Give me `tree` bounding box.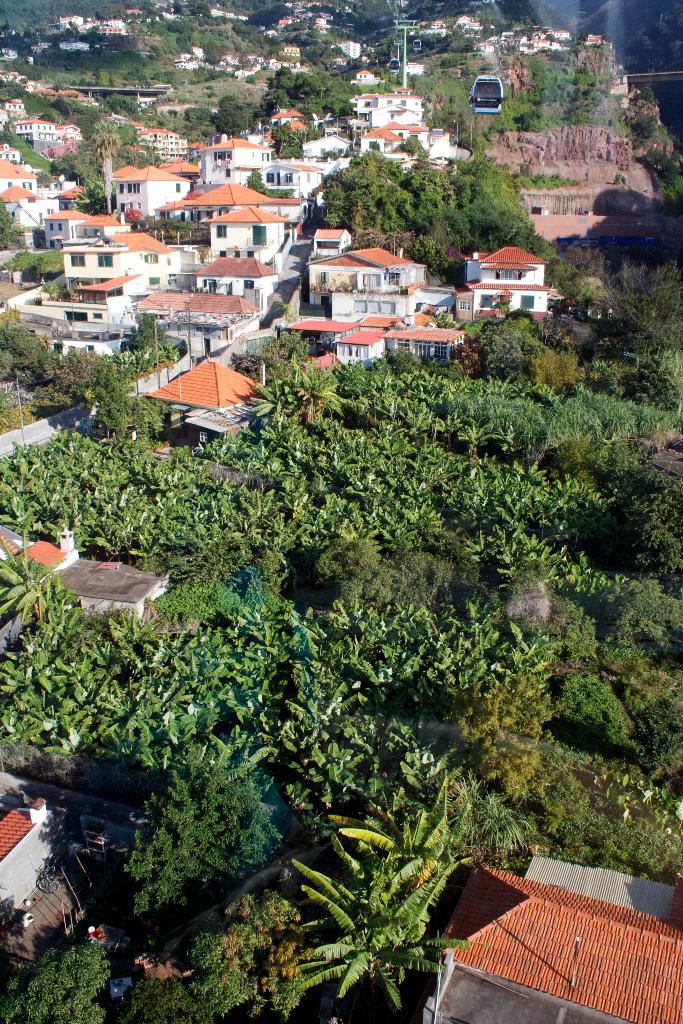
[x1=213, y1=94, x2=254, y2=138].
